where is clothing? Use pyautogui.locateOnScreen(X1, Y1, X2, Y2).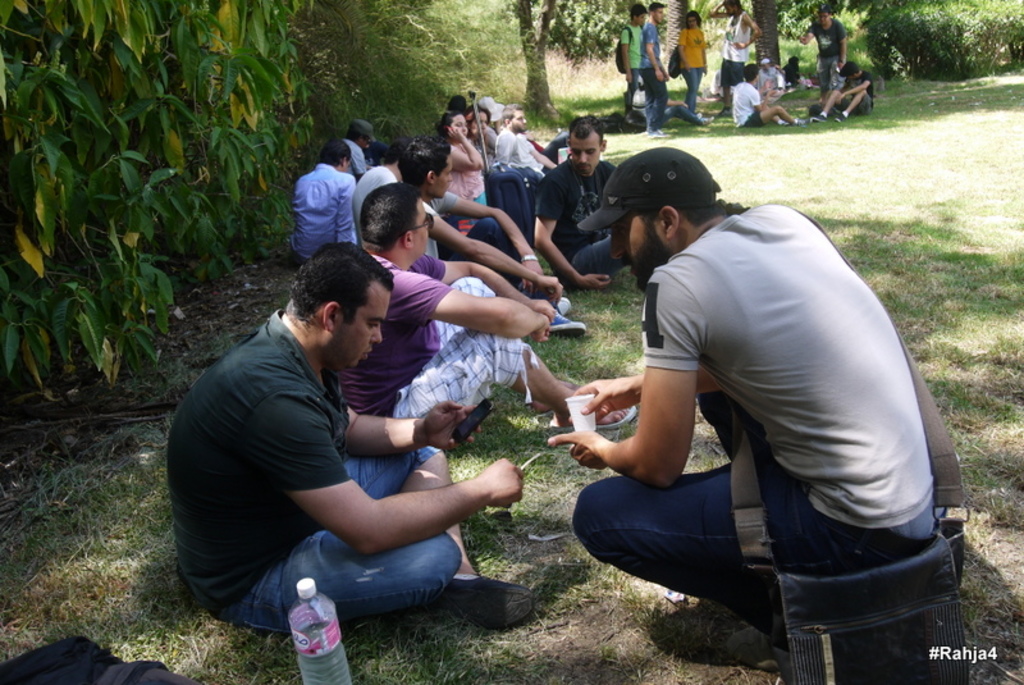
pyautogui.locateOnScreen(645, 20, 669, 124).
